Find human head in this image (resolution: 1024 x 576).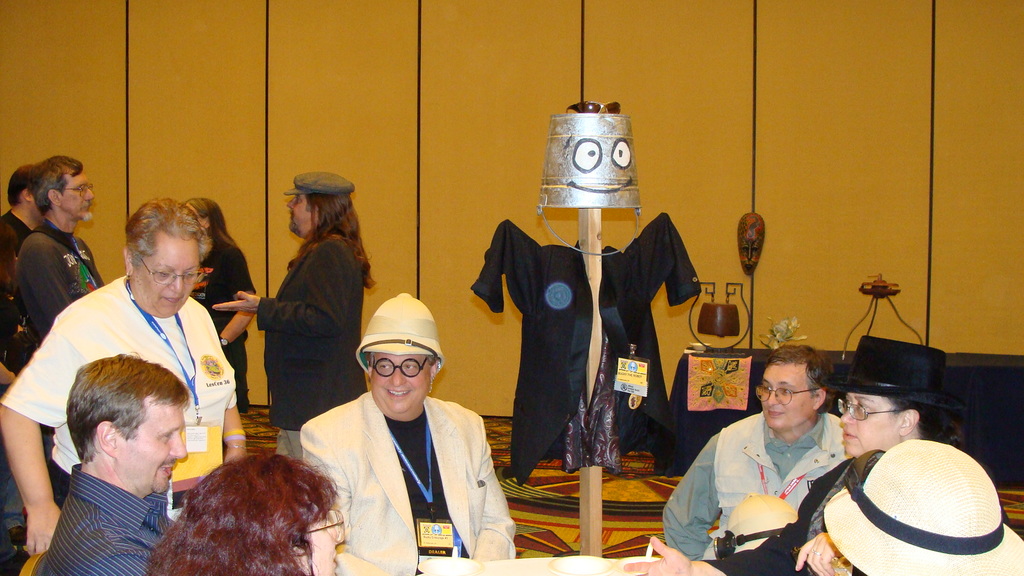
(left=25, top=152, right=97, bottom=223).
